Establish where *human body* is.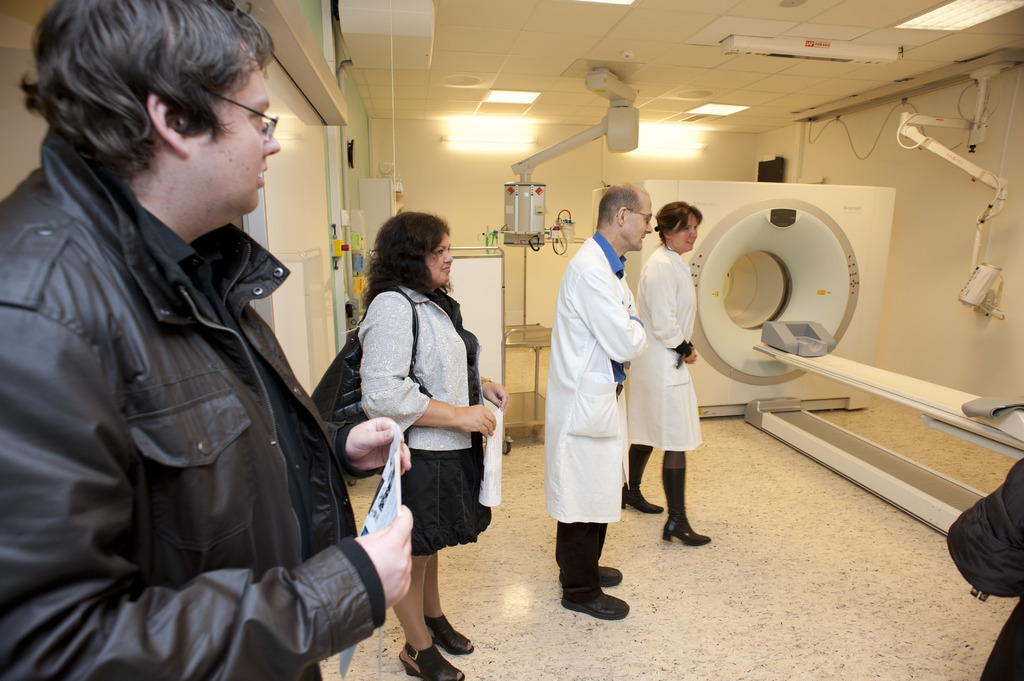
Established at left=355, top=216, right=505, bottom=678.
